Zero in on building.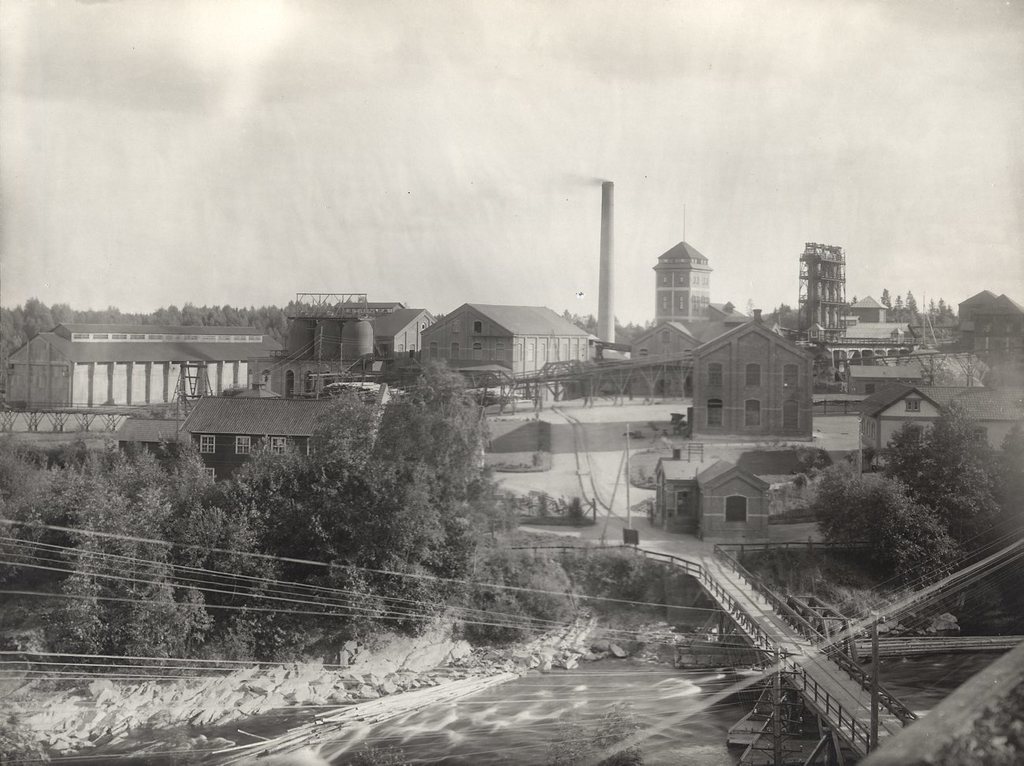
Zeroed in: (left=419, top=304, right=589, bottom=403).
